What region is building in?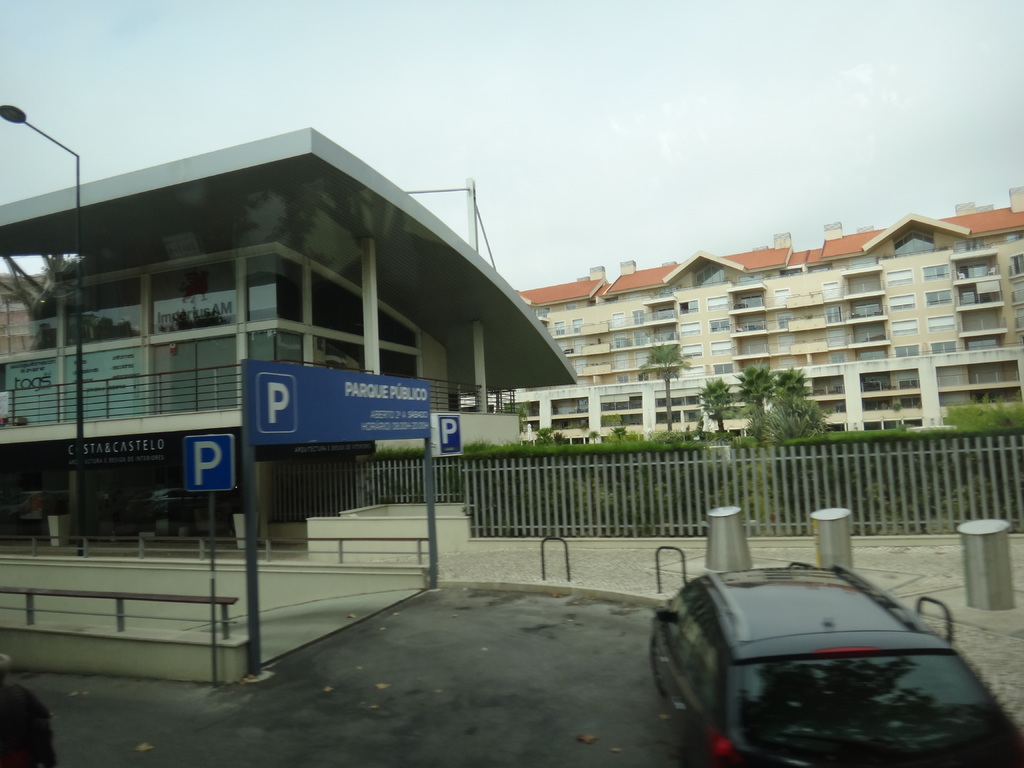
select_region(0, 278, 56, 359).
